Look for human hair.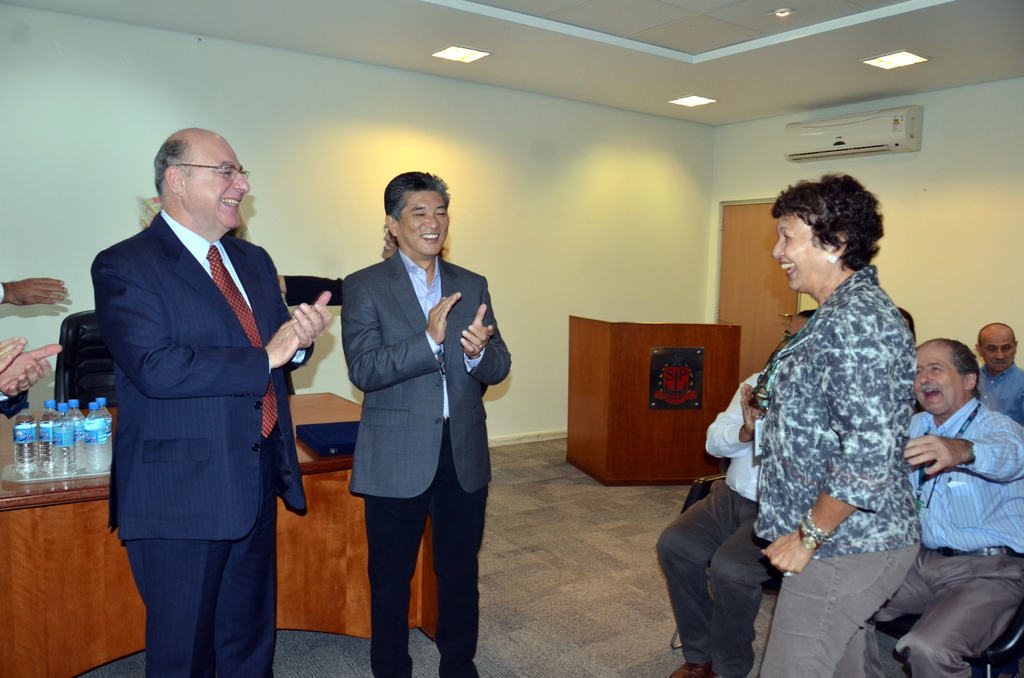
Found: box=[770, 170, 884, 275].
